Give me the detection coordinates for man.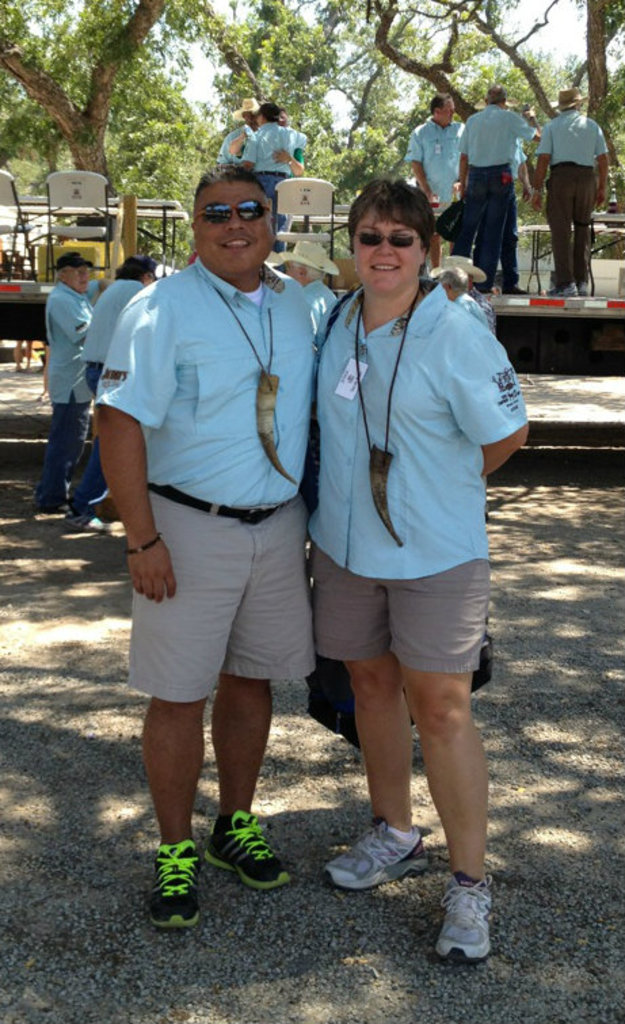
(left=217, top=99, right=262, bottom=171).
